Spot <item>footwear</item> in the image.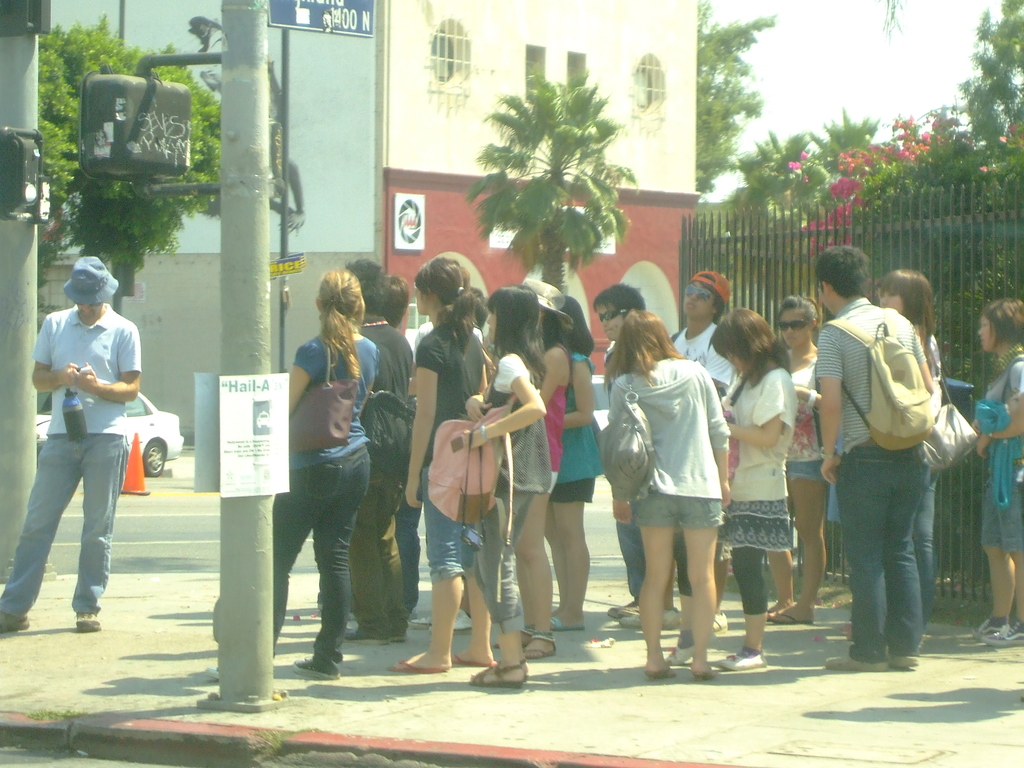
<item>footwear</item> found at <bbox>385, 660, 444, 672</bbox>.
